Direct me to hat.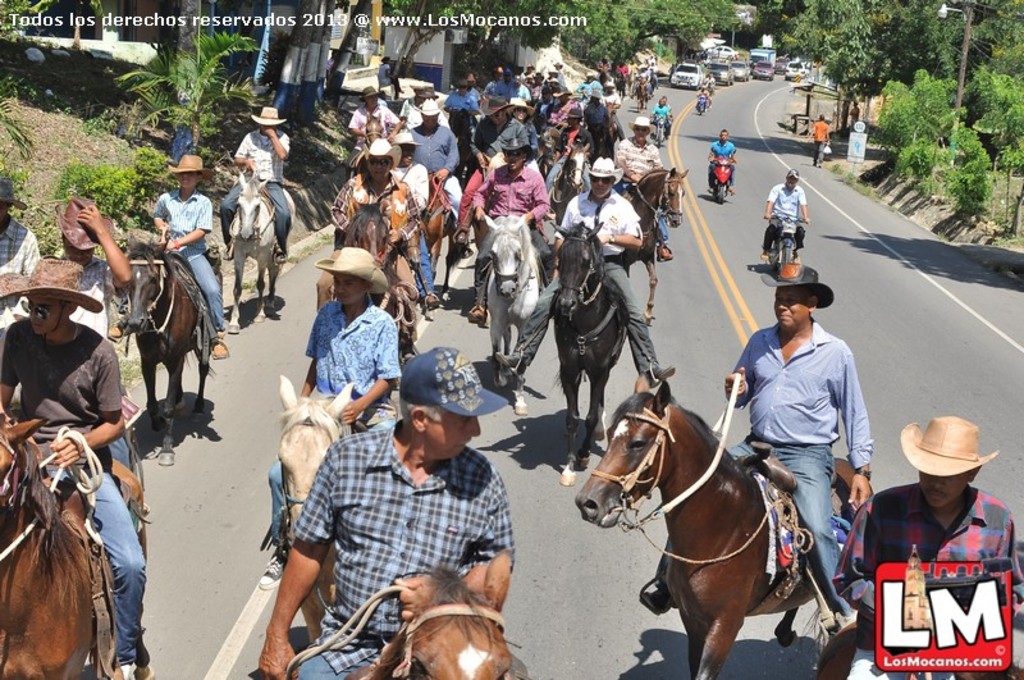
Direction: locate(782, 169, 800, 179).
